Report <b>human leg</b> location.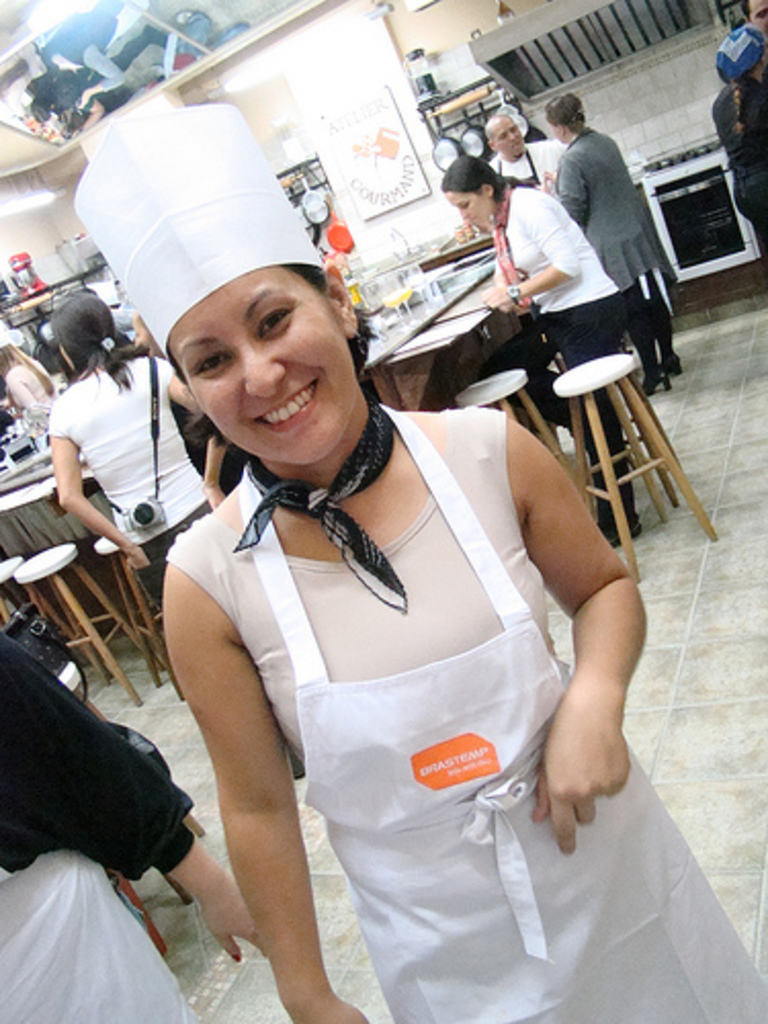
Report: Rect(641, 268, 696, 377).
